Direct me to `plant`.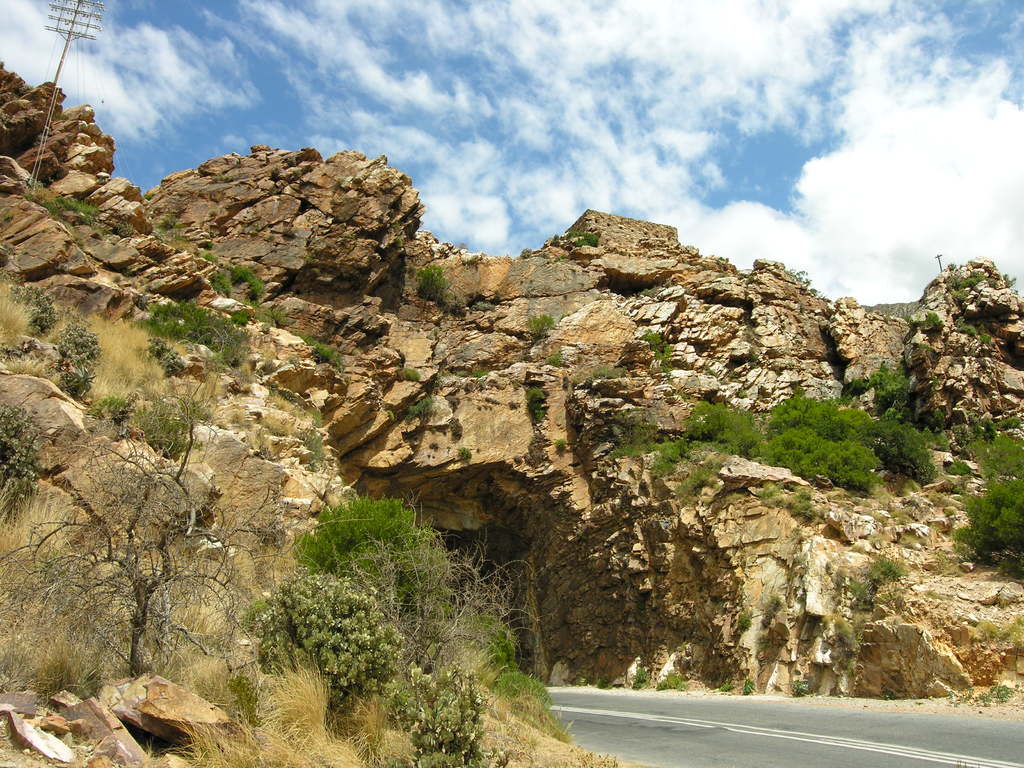
Direction: 574 359 626 385.
